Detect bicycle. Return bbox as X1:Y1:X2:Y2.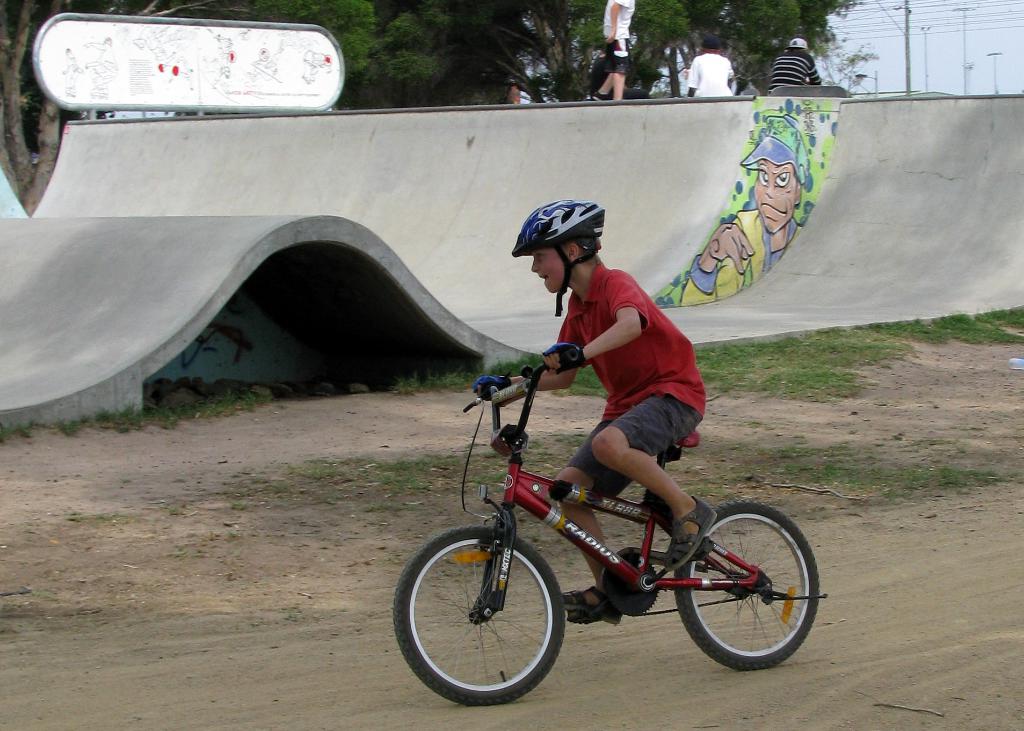
388:373:834:705.
